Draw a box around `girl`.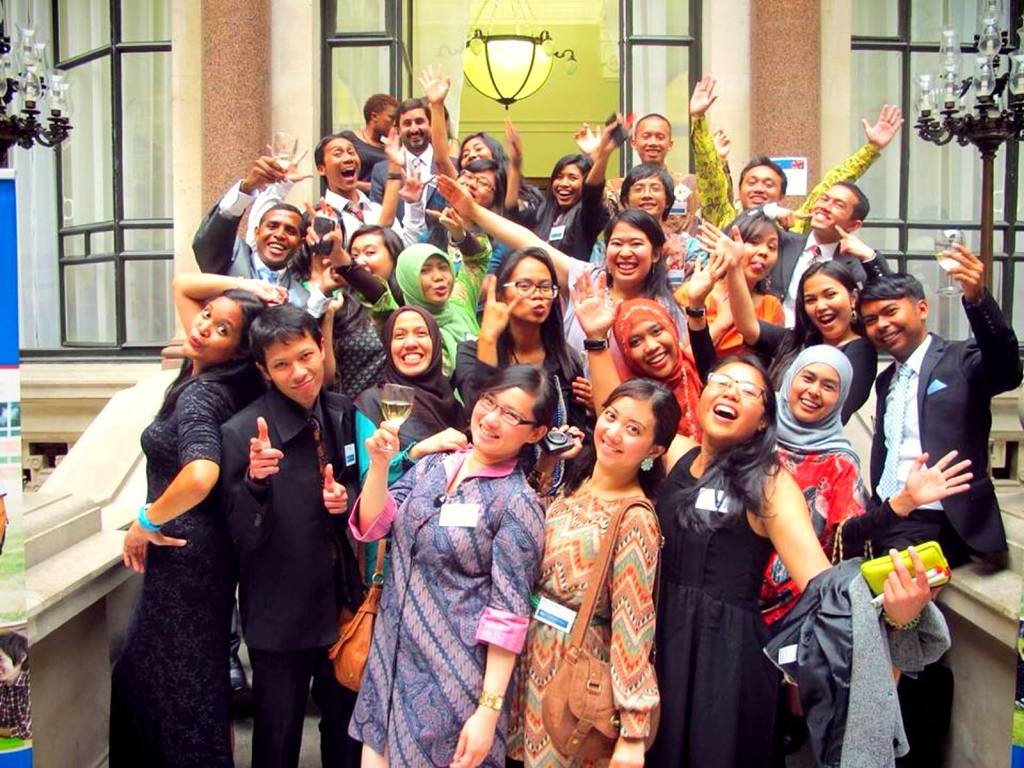
<bbox>420, 81, 510, 175</bbox>.
